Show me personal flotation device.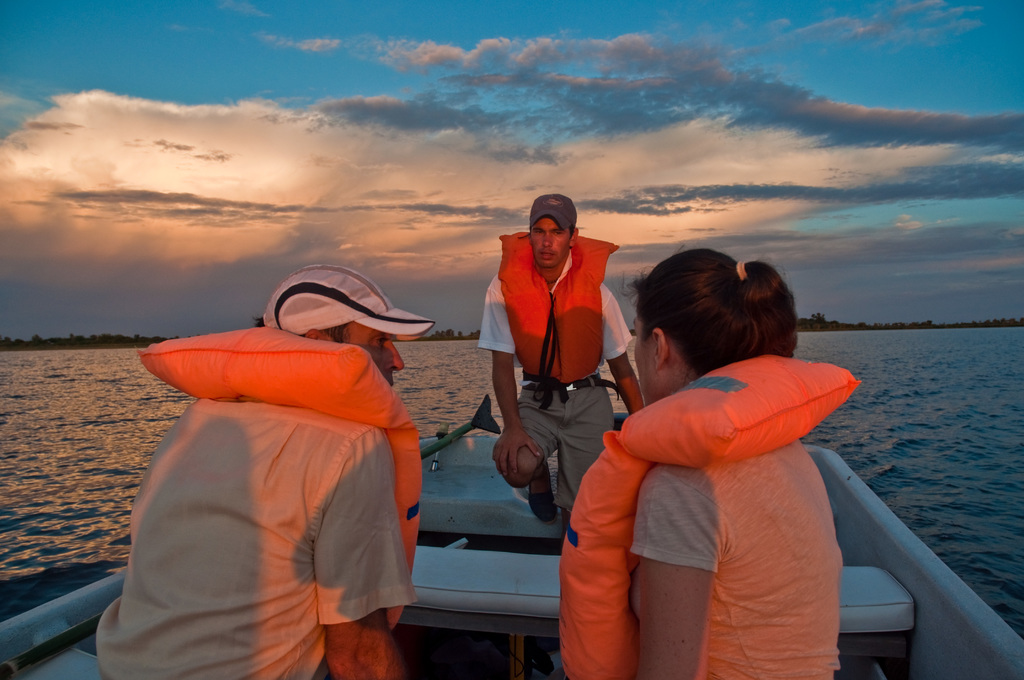
personal flotation device is here: <box>557,347,865,679</box>.
